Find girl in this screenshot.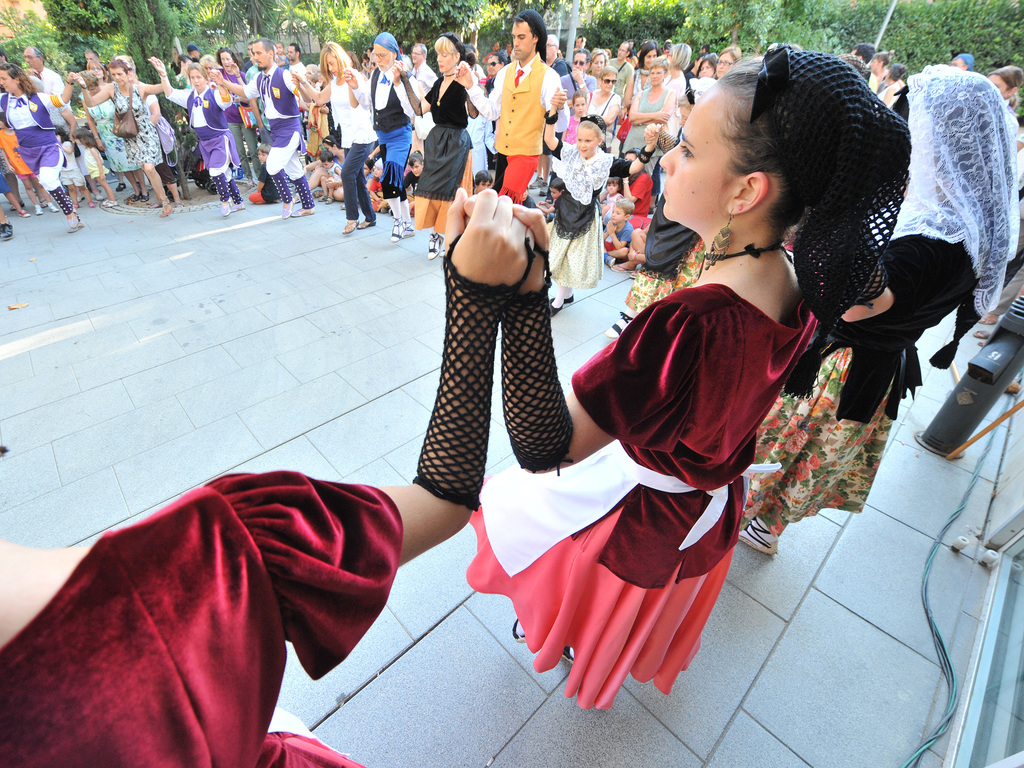
The bounding box for girl is [601, 176, 625, 217].
